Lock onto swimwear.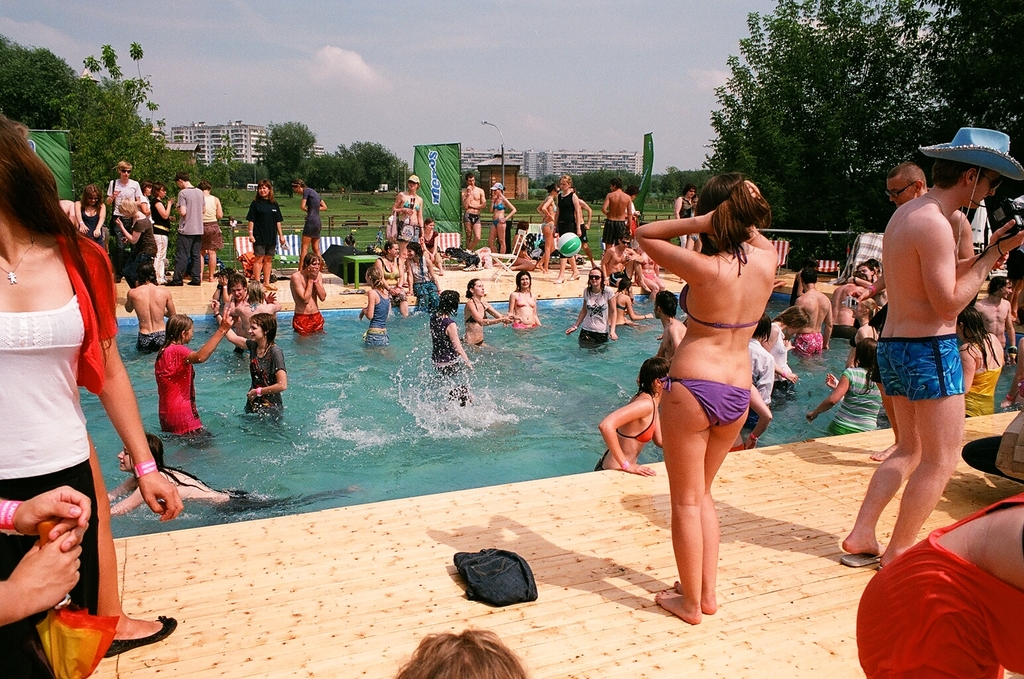
Locked: <bbox>828, 370, 879, 436</bbox>.
